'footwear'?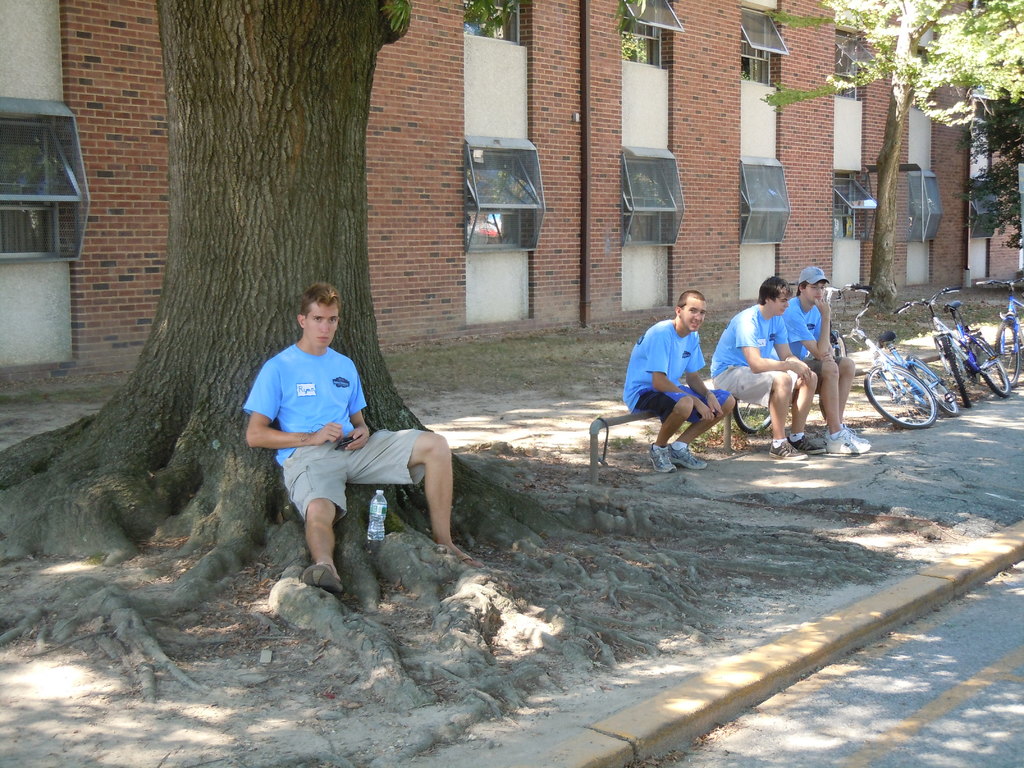
650:442:676:475
